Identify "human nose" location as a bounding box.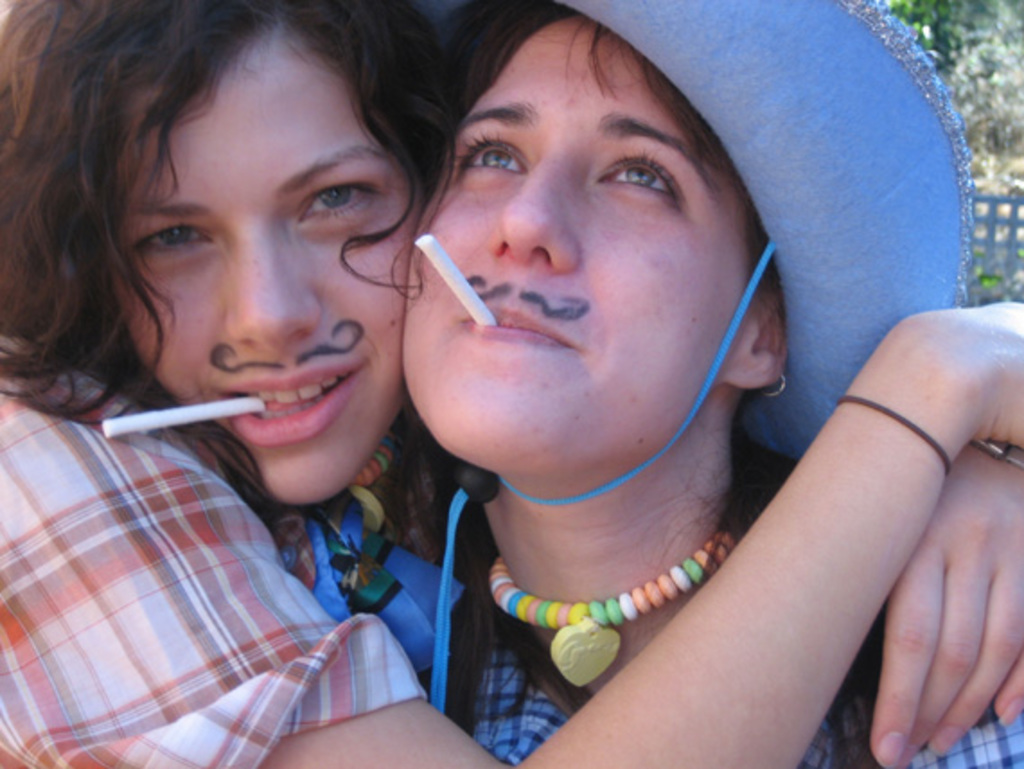
[223, 223, 325, 343].
